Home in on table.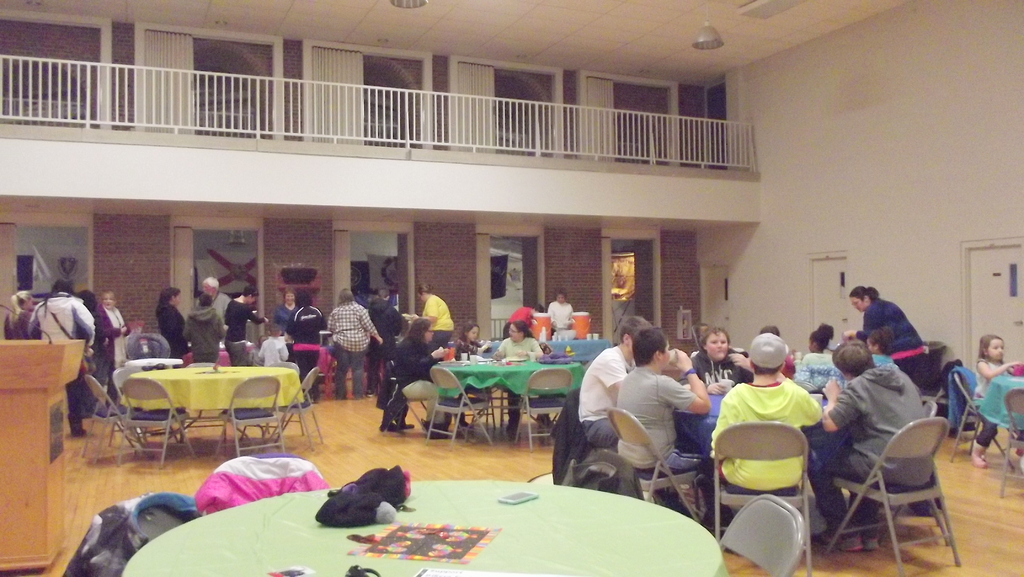
Homed in at (left=436, top=361, right=582, bottom=440).
